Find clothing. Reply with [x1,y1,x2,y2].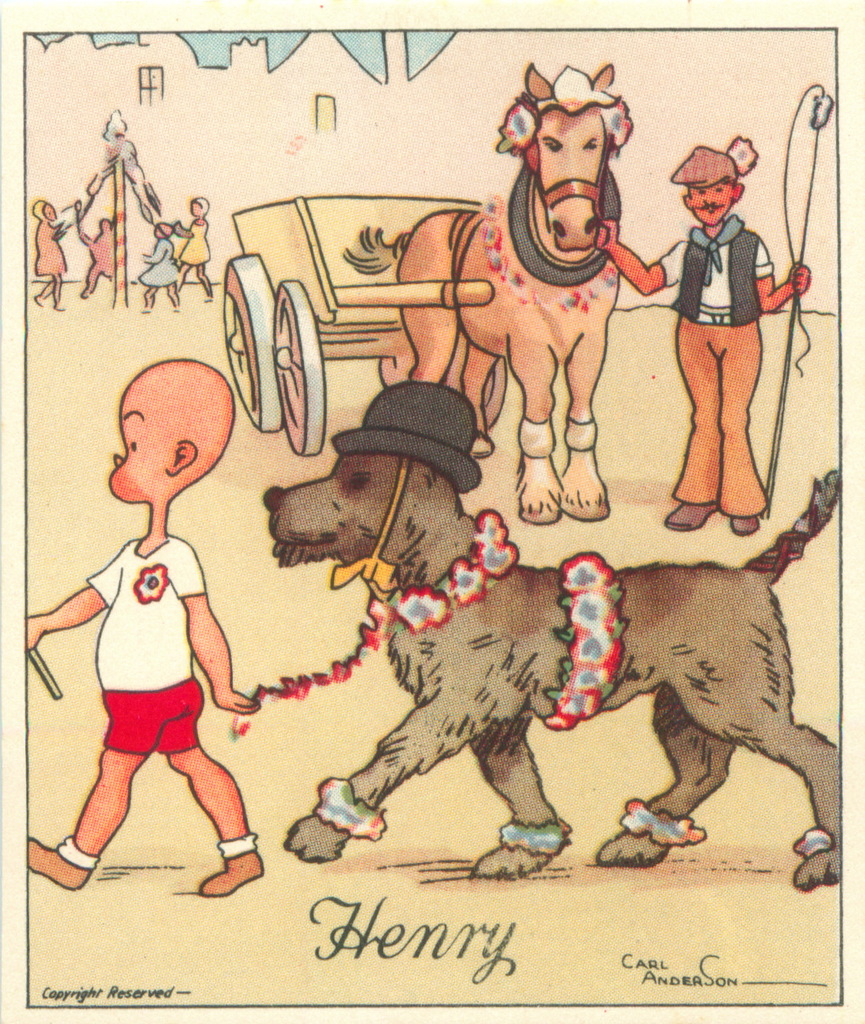
[643,206,781,519].
